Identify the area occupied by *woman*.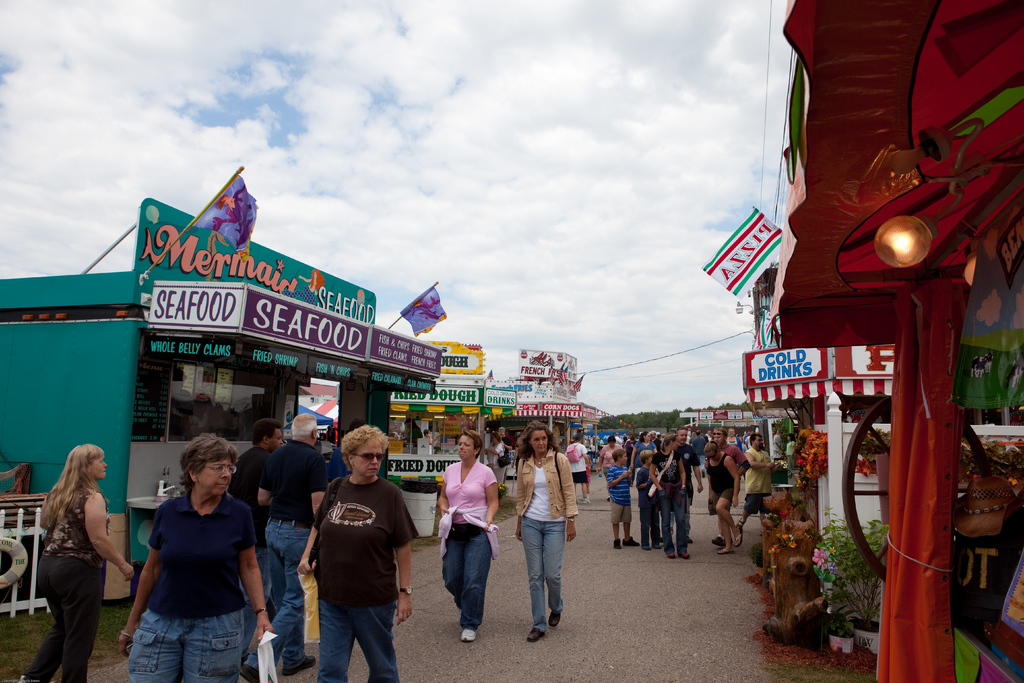
Area: x1=509 y1=425 x2=579 y2=640.
